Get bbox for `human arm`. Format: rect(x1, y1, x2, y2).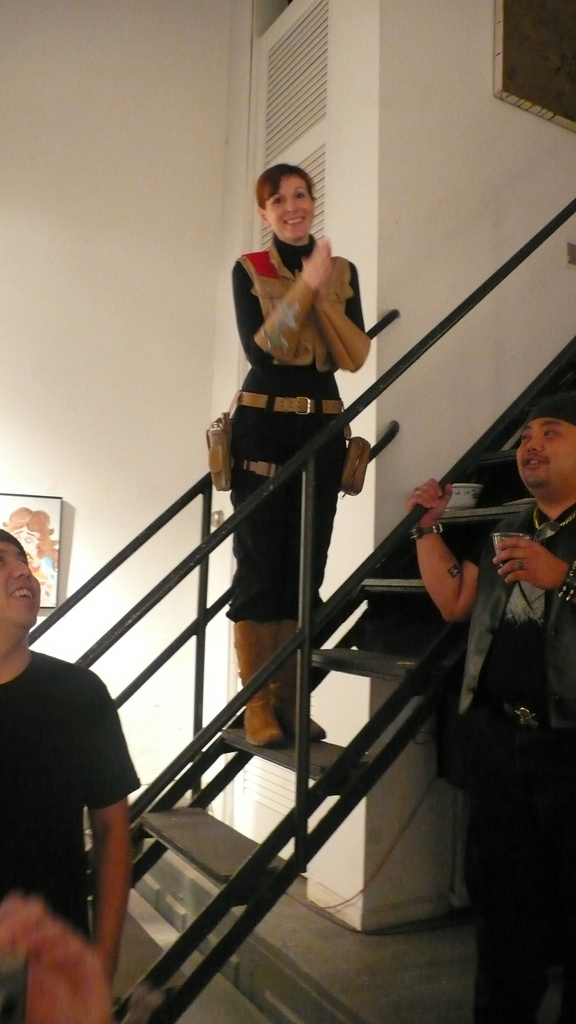
rect(235, 234, 364, 383).
